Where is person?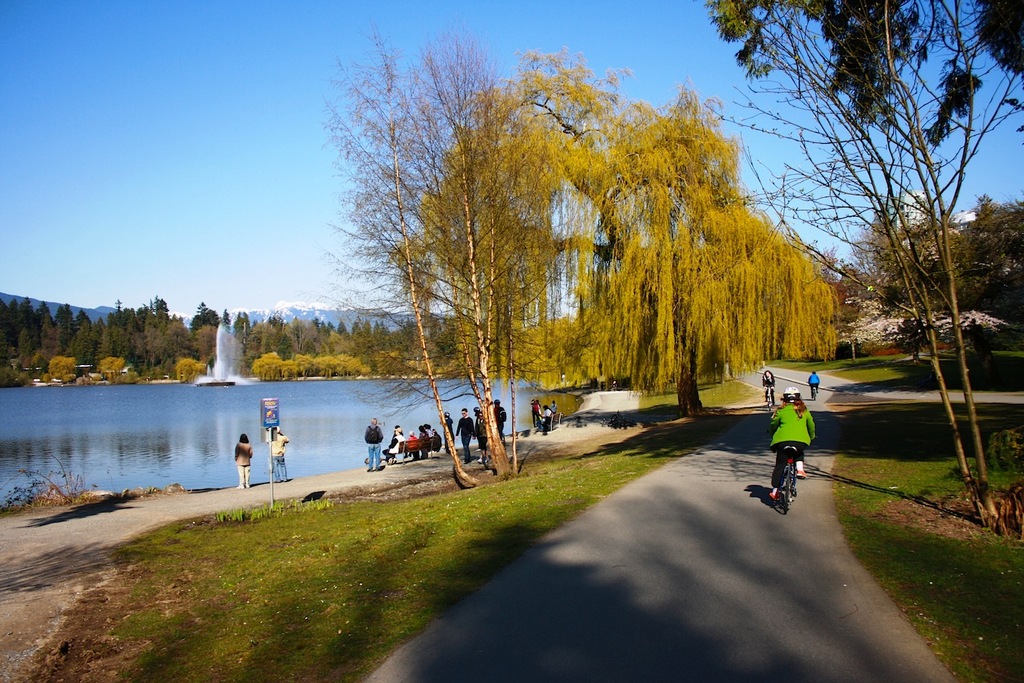
x1=231 y1=434 x2=251 y2=489.
